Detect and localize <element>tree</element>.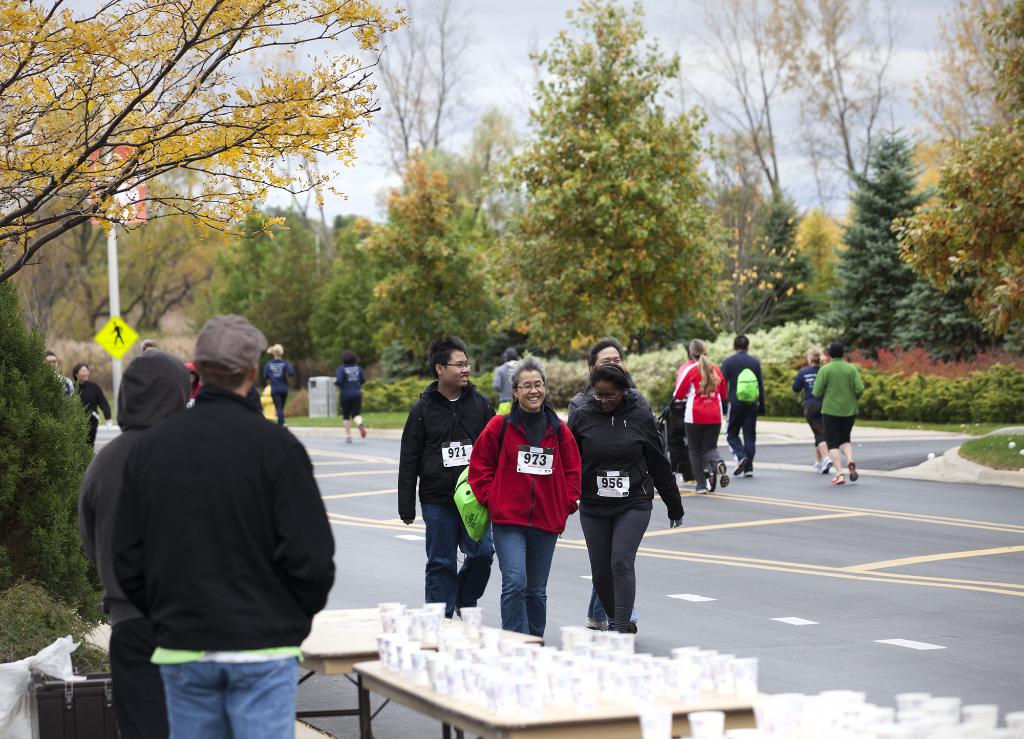
Localized at (left=0, top=175, right=234, bottom=342).
